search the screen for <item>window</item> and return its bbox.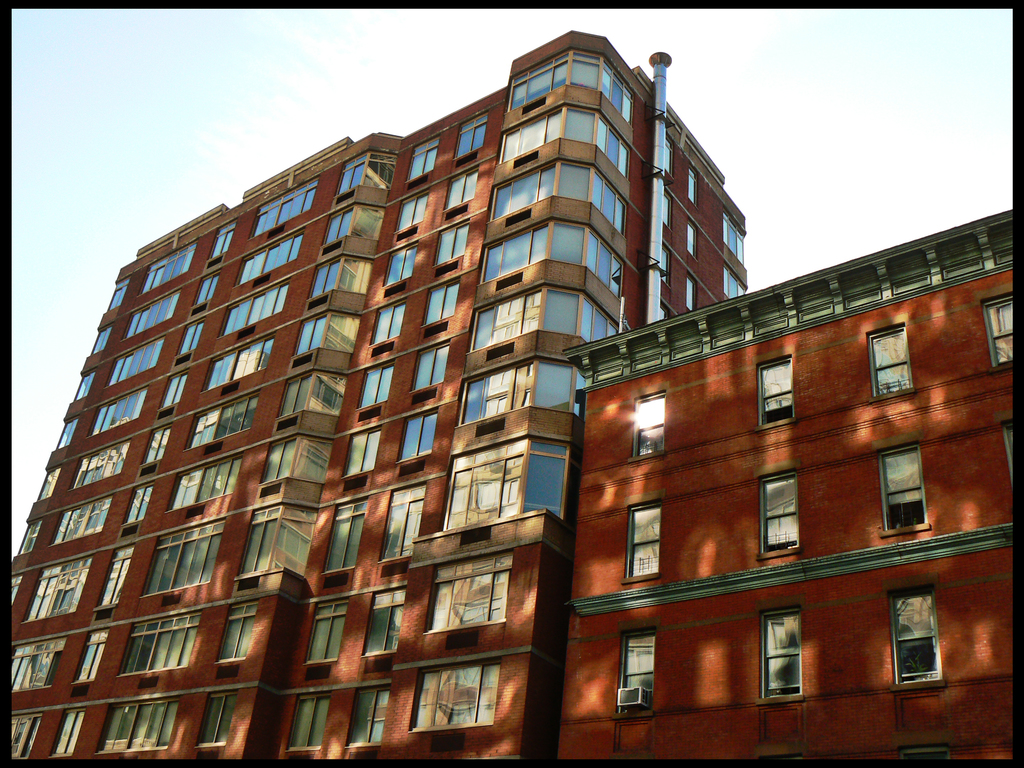
Found: (left=661, top=244, right=670, bottom=285).
